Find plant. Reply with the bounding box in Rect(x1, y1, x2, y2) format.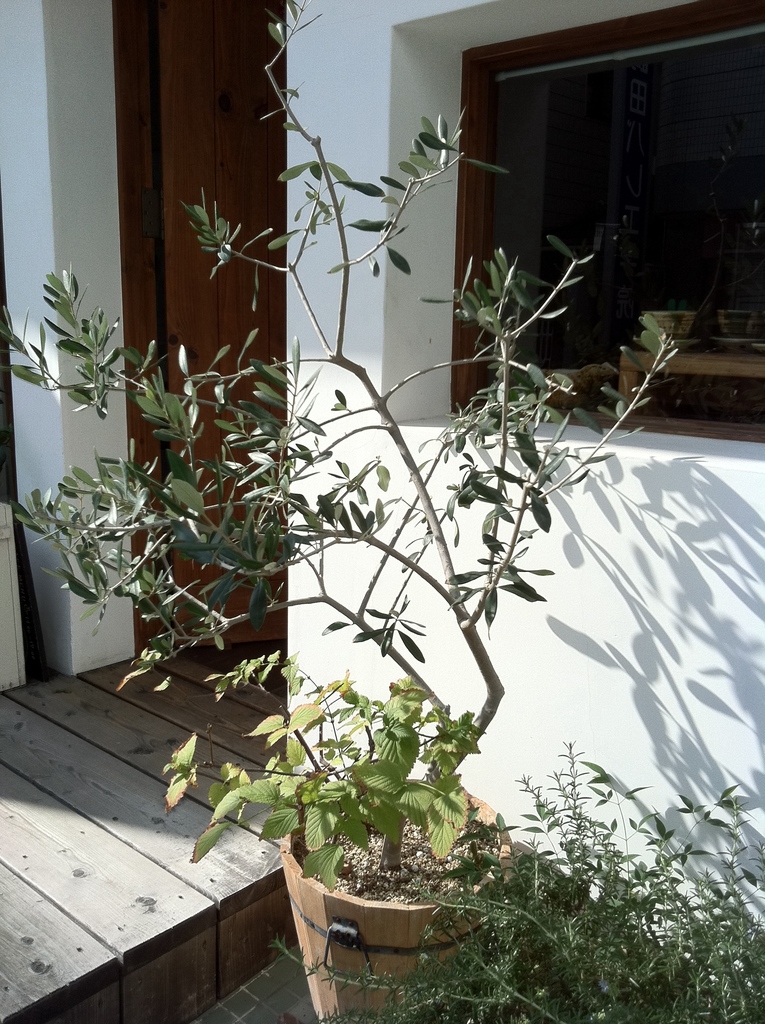
Rect(55, 129, 730, 957).
